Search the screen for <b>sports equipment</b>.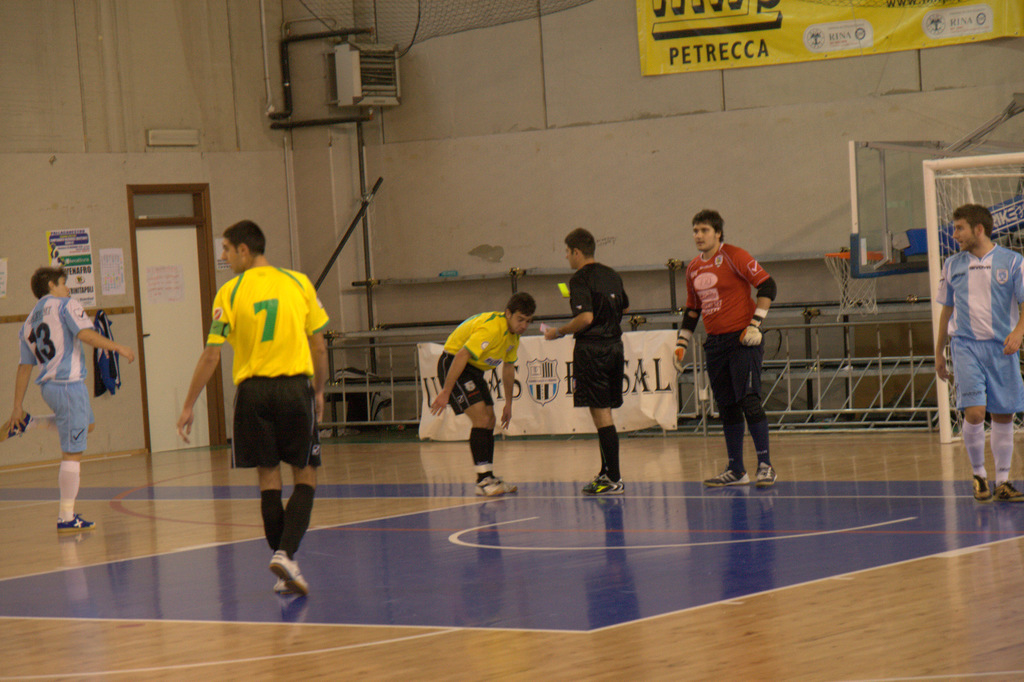
Found at pyautogui.locateOnScreen(581, 470, 621, 498).
